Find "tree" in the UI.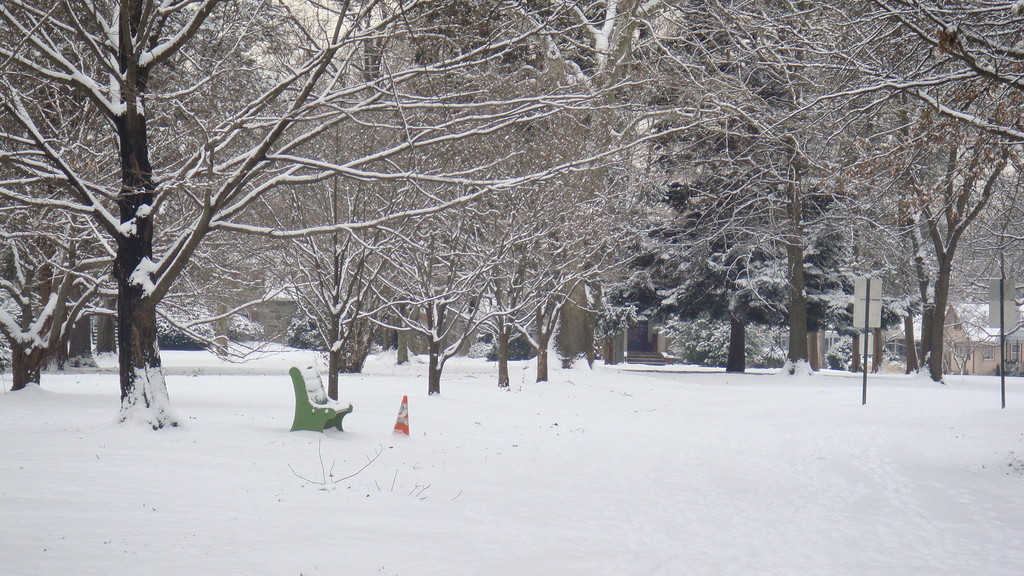
UI element at [489, 0, 675, 139].
